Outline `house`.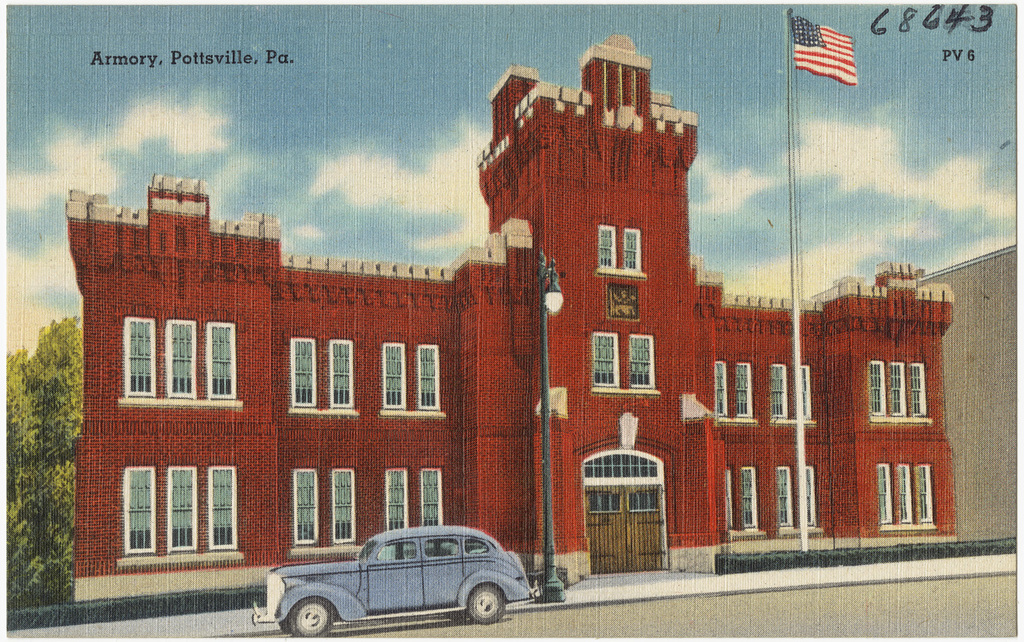
Outline: [x1=115, y1=58, x2=954, y2=598].
